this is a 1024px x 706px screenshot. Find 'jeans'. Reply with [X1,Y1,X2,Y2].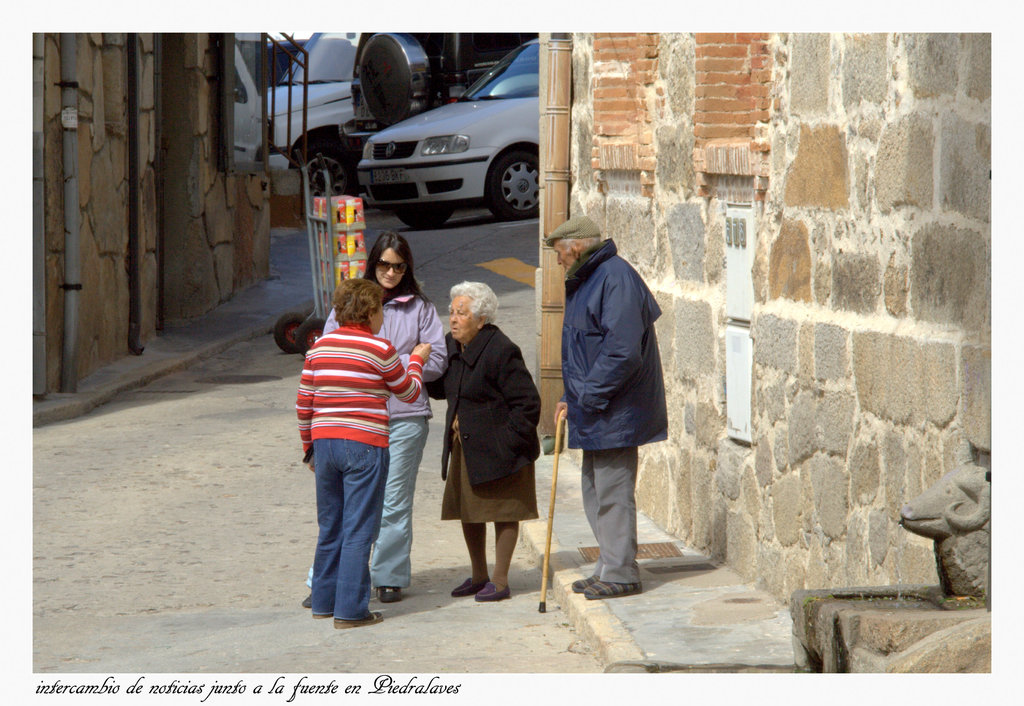
[374,419,430,590].
